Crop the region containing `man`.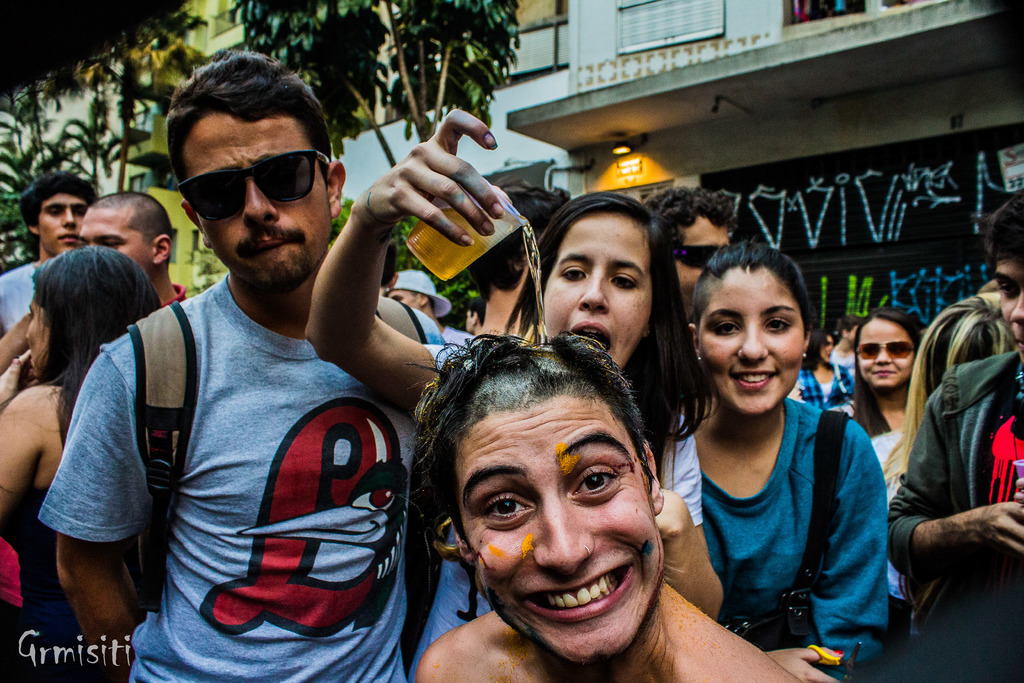
Crop region: x1=387, y1=267, x2=471, y2=345.
